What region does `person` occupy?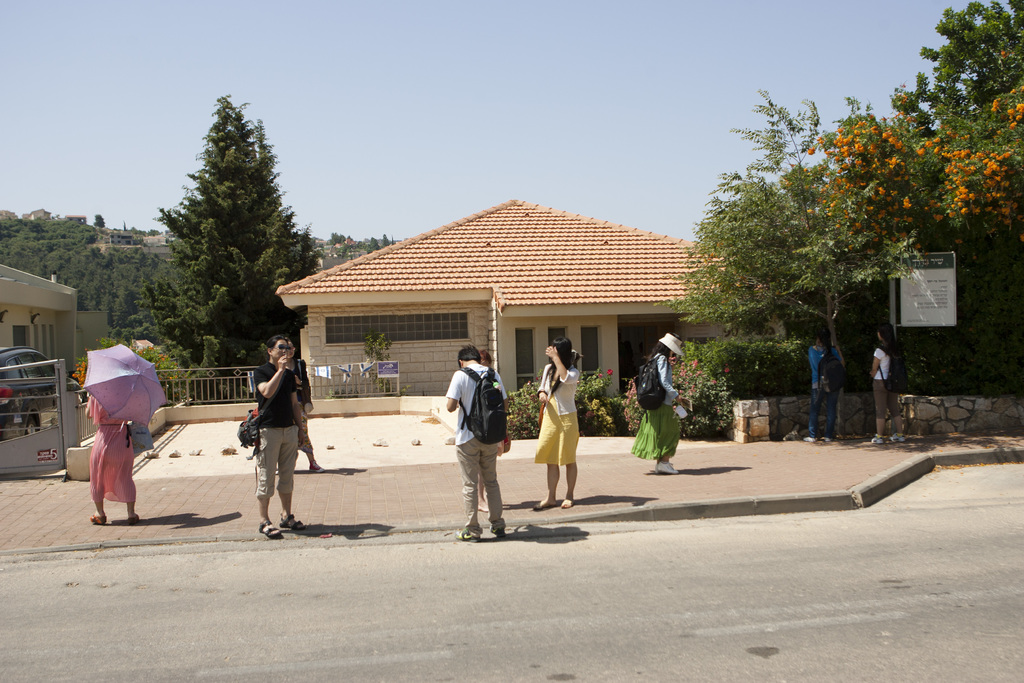
bbox=(534, 338, 580, 504).
